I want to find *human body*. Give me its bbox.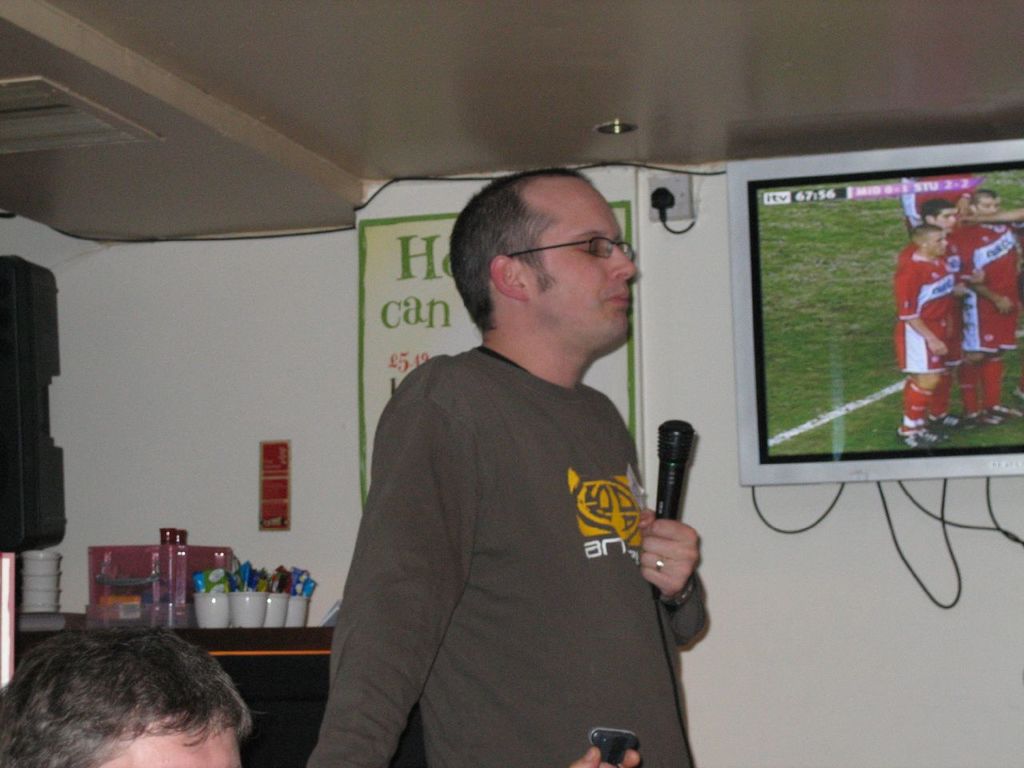
bbox=(898, 191, 962, 277).
